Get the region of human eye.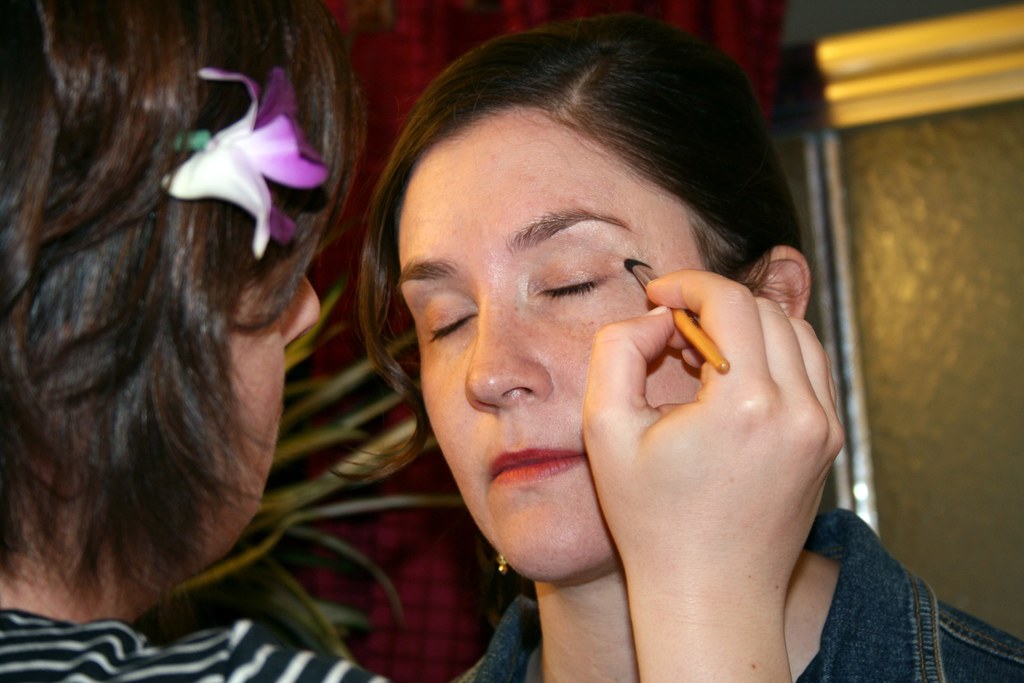
<box>422,296,489,345</box>.
